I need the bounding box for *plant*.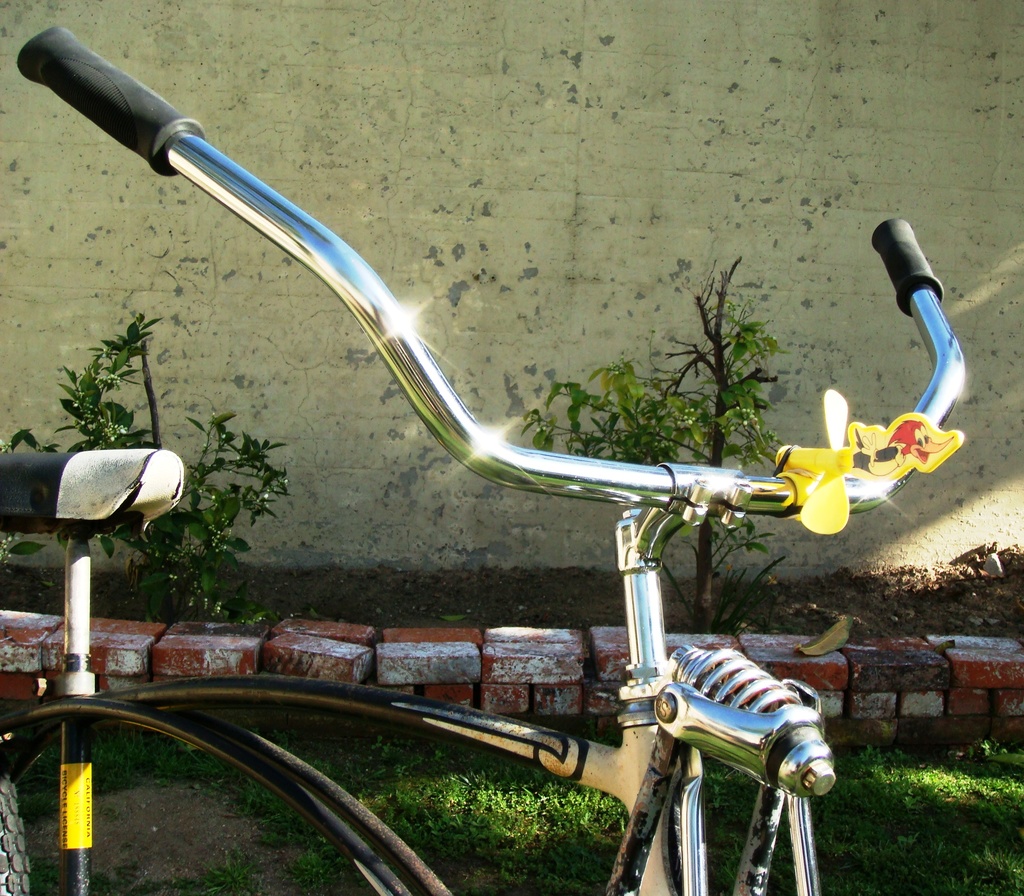
Here it is: 0 312 289 620.
